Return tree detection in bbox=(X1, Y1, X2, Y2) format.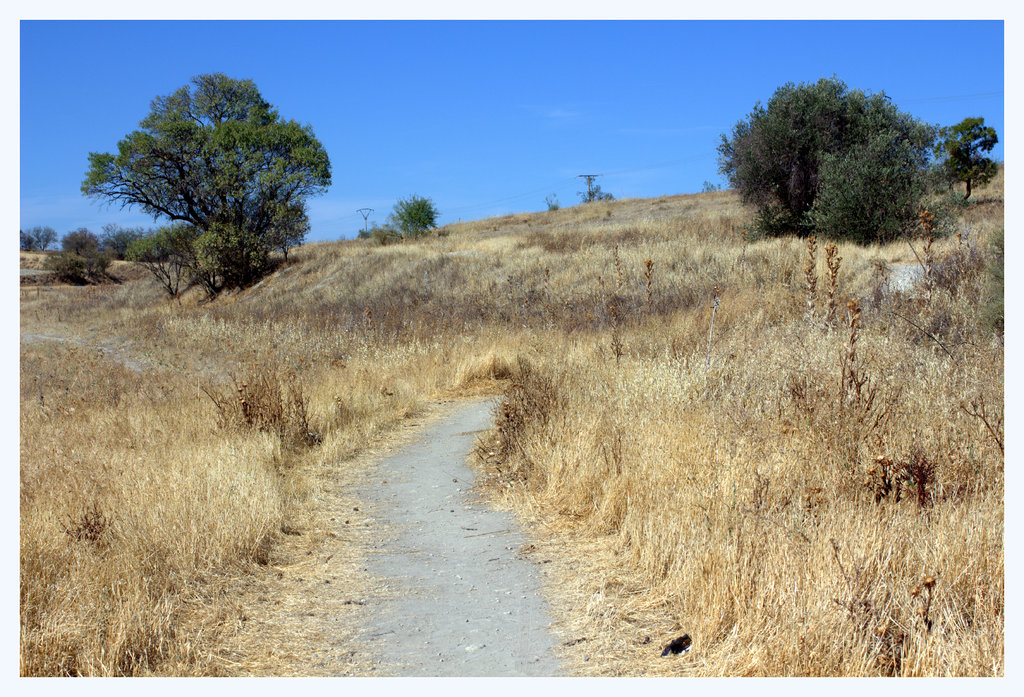
bbox=(49, 226, 111, 284).
